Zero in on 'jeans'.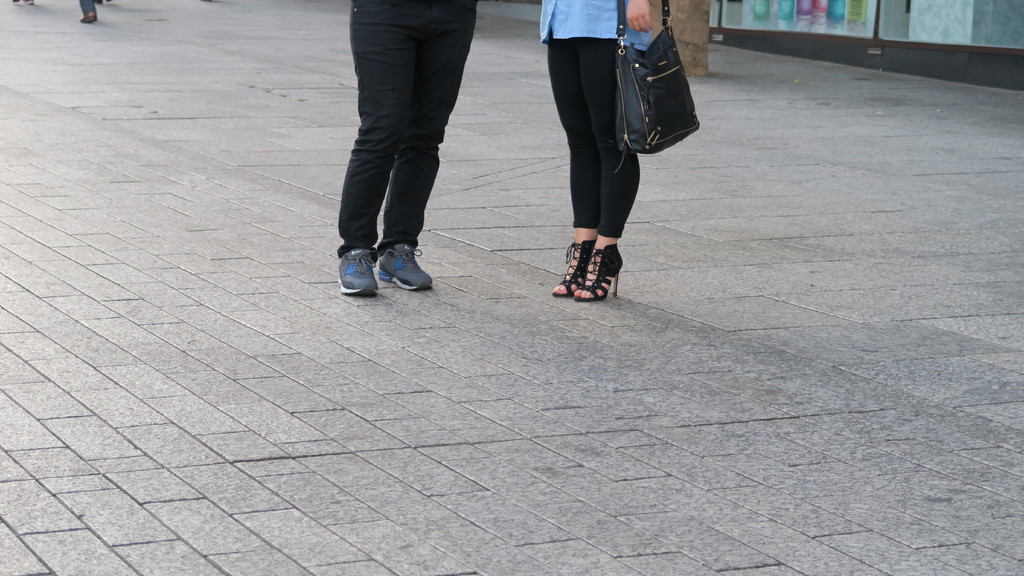
Zeroed in: <bbox>547, 38, 639, 242</bbox>.
